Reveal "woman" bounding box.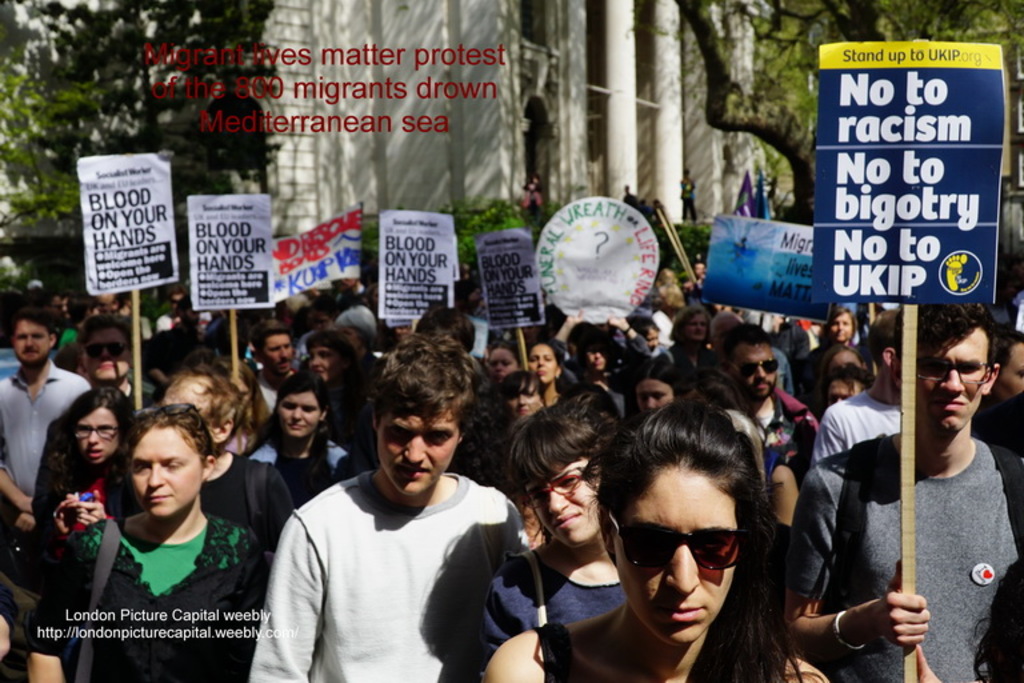
Revealed: (left=521, top=343, right=575, bottom=403).
